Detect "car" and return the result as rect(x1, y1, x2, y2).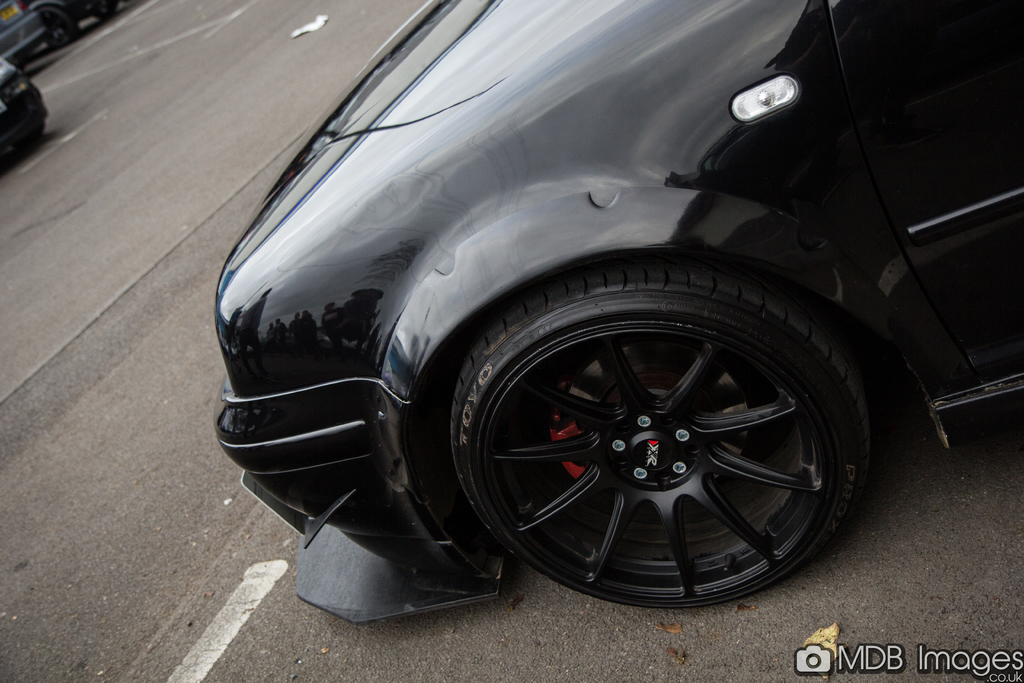
rect(0, 0, 46, 60).
